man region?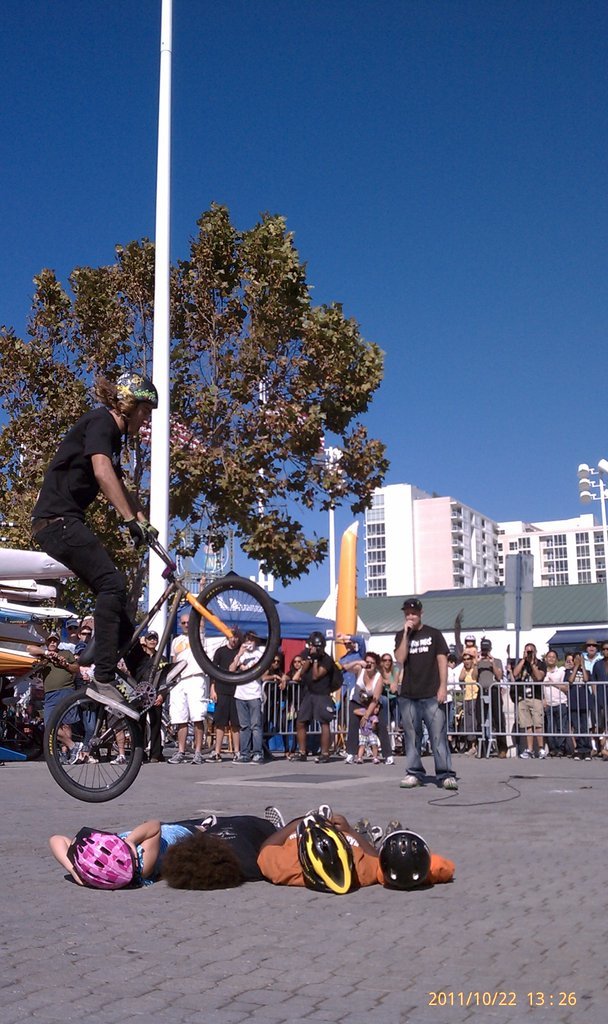
l=221, t=796, r=469, b=893
